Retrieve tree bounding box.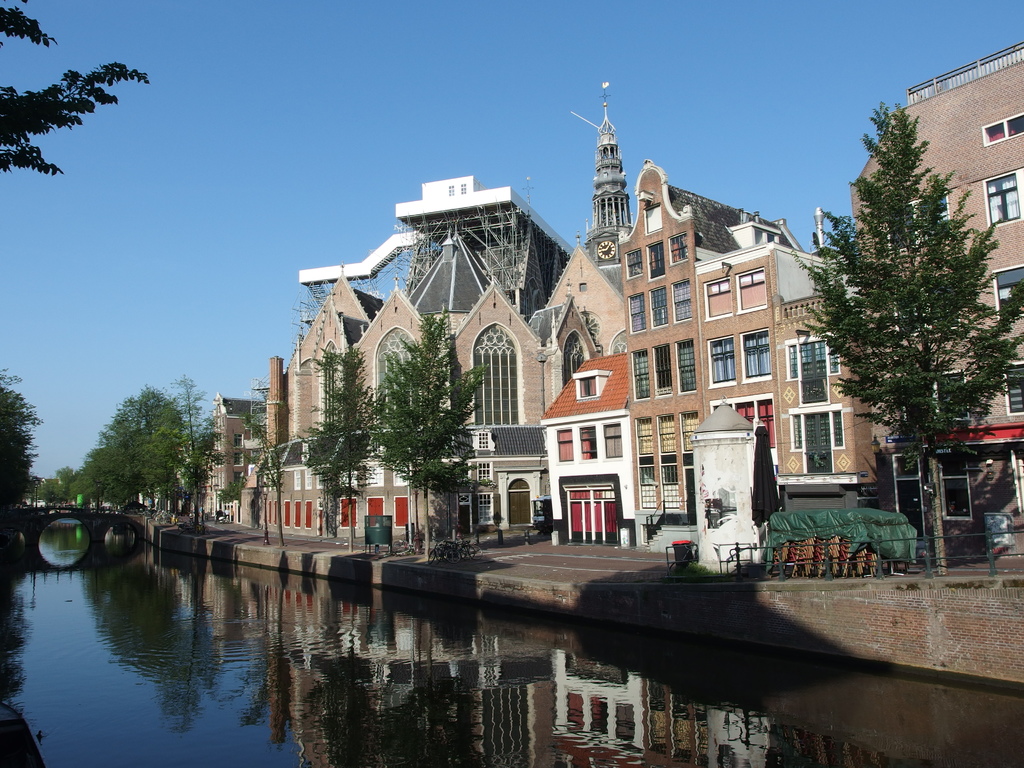
Bounding box: l=182, t=376, r=214, b=531.
